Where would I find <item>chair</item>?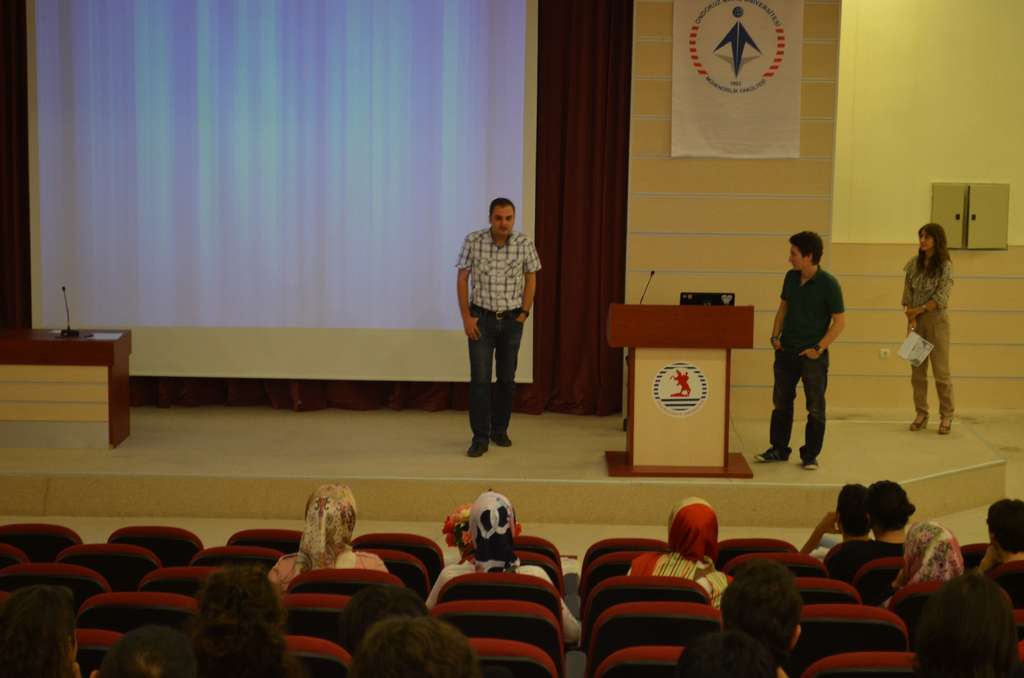
At {"x1": 286, "y1": 590, "x2": 352, "y2": 651}.
